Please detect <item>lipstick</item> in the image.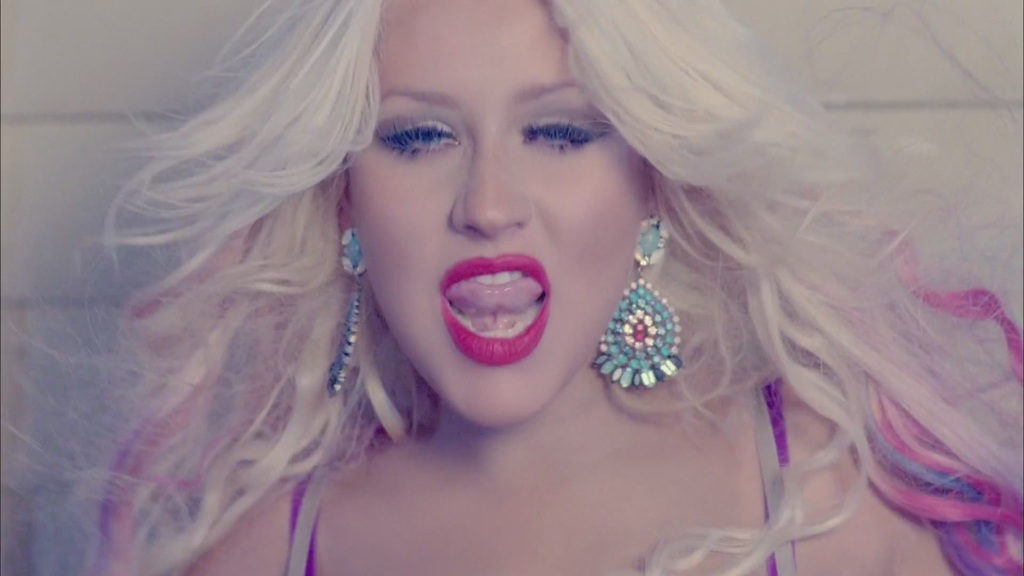
<region>437, 256, 551, 365</region>.
